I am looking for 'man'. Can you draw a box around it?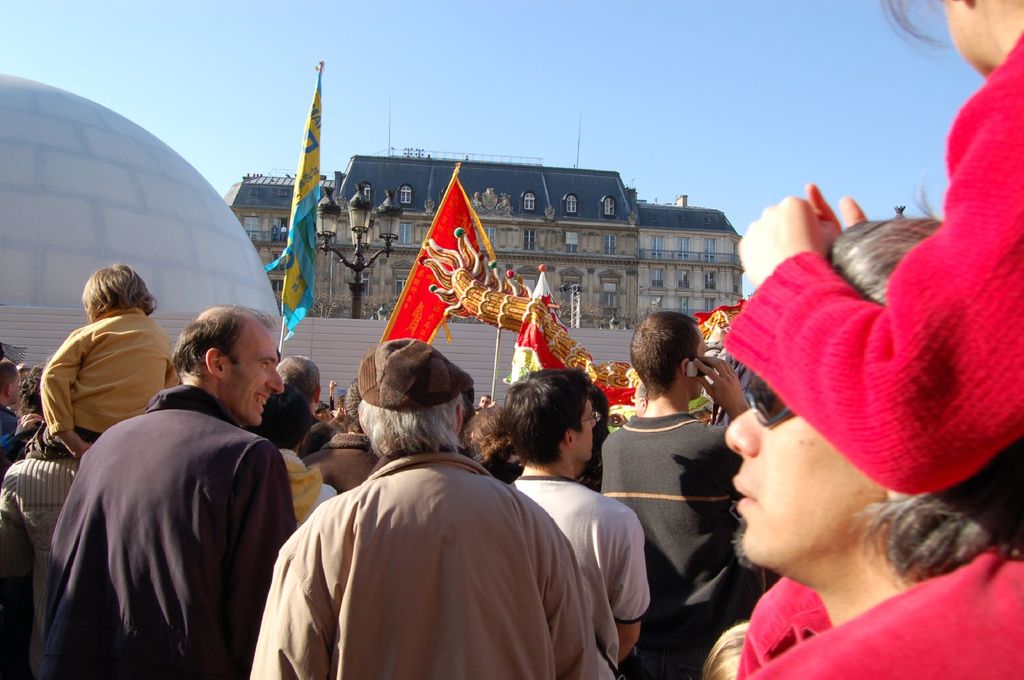
Sure, the bounding box is [x1=502, y1=366, x2=659, y2=679].
